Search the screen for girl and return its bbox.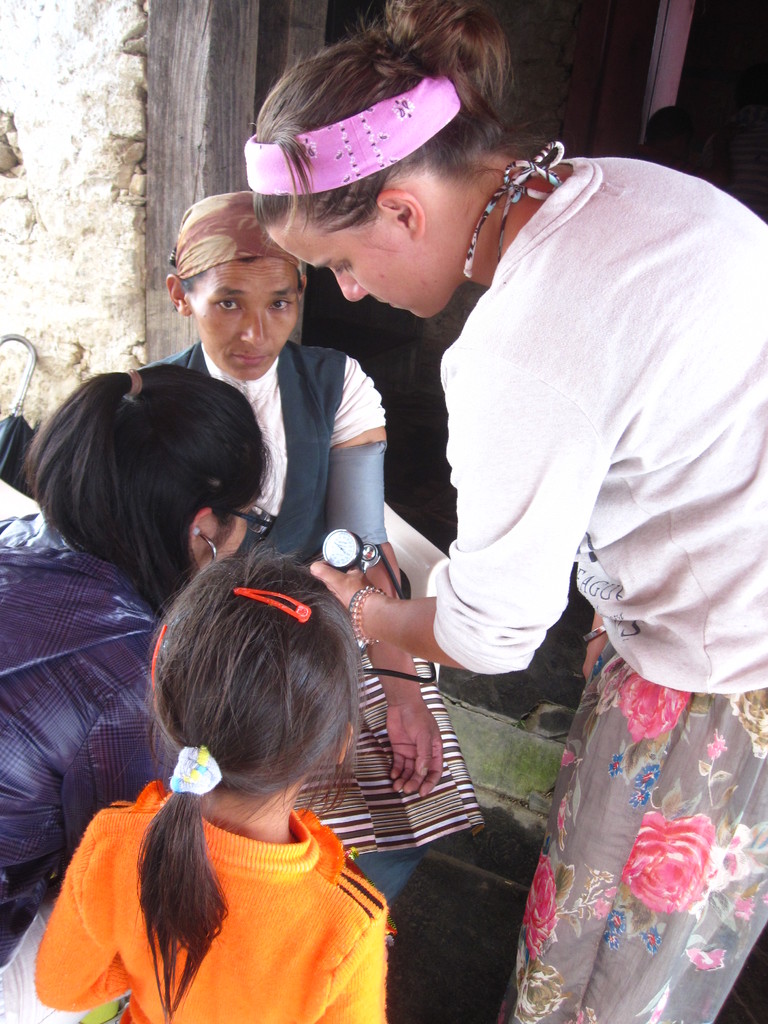
Found: BBox(148, 195, 442, 944).
